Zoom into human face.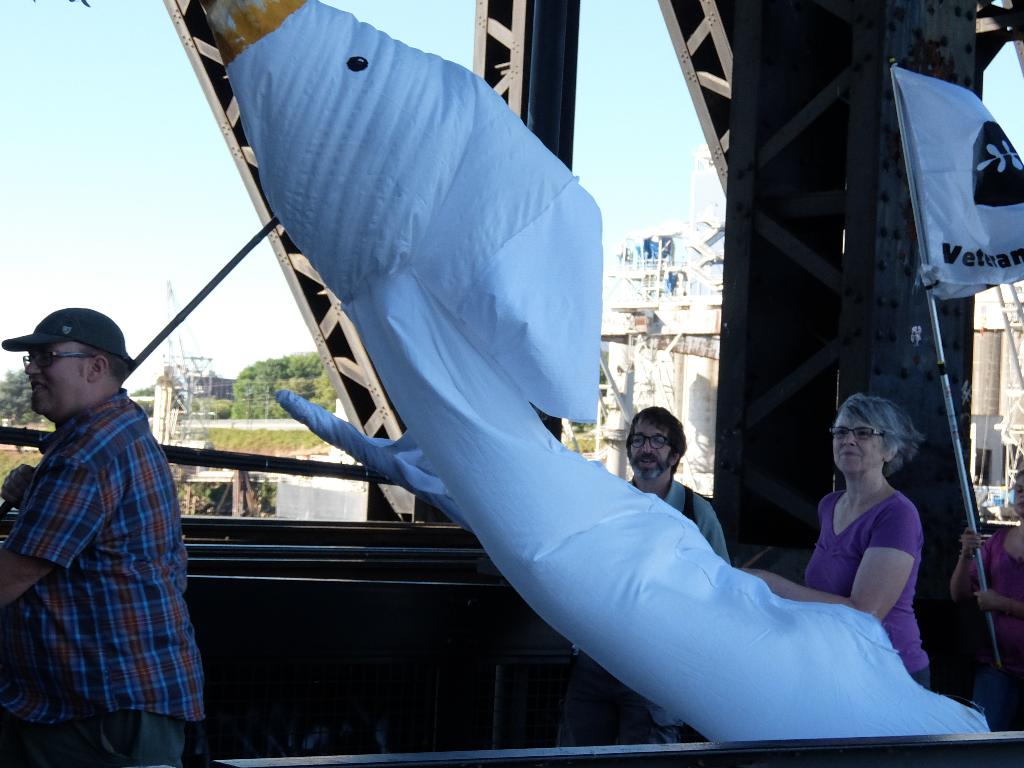
Zoom target: crop(1011, 475, 1023, 516).
